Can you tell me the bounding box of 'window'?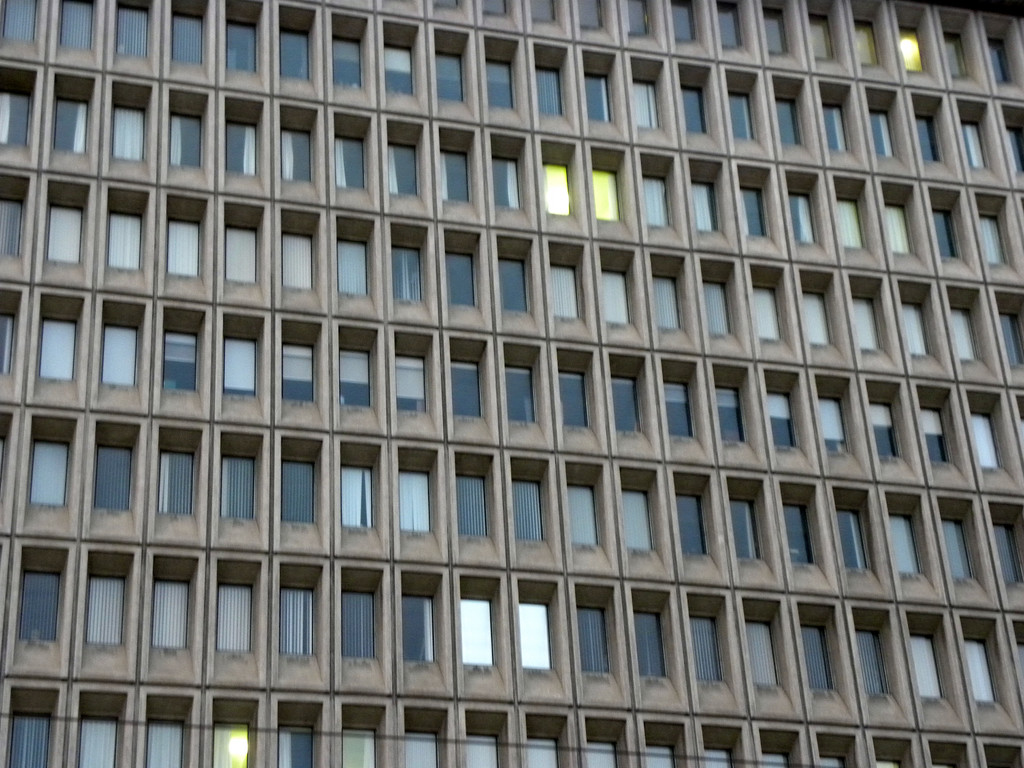
left=270, top=560, right=328, bottom=691.
